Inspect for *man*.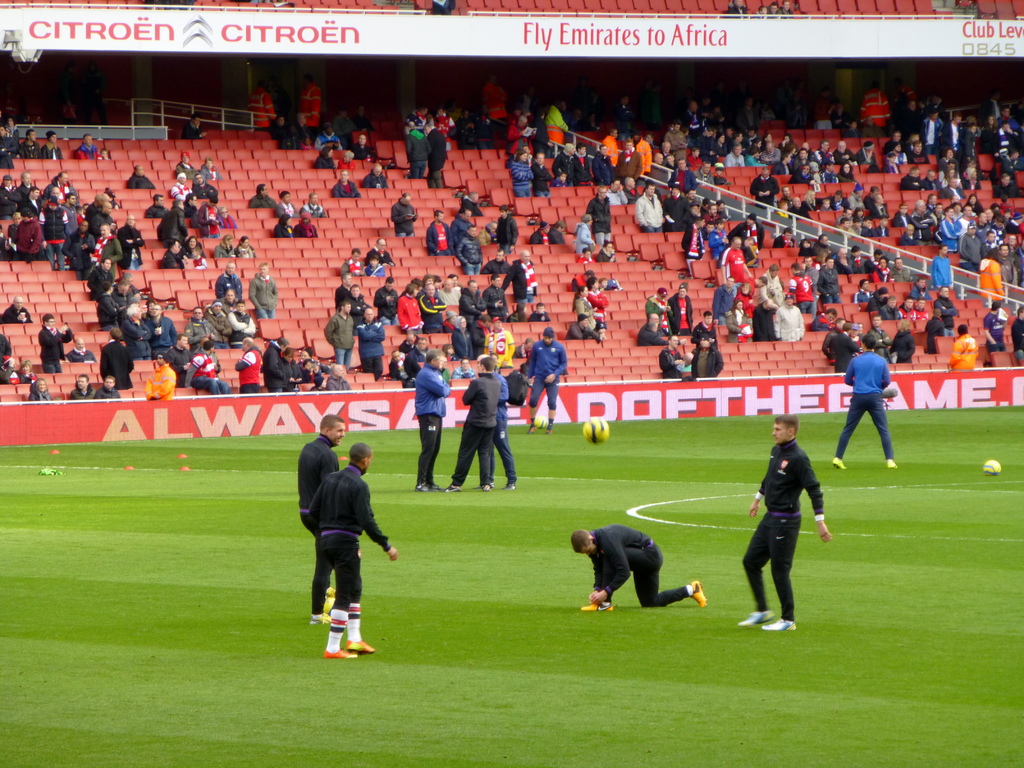
Inspection: [x1=461, y1=276, x2=494, y2=325].
